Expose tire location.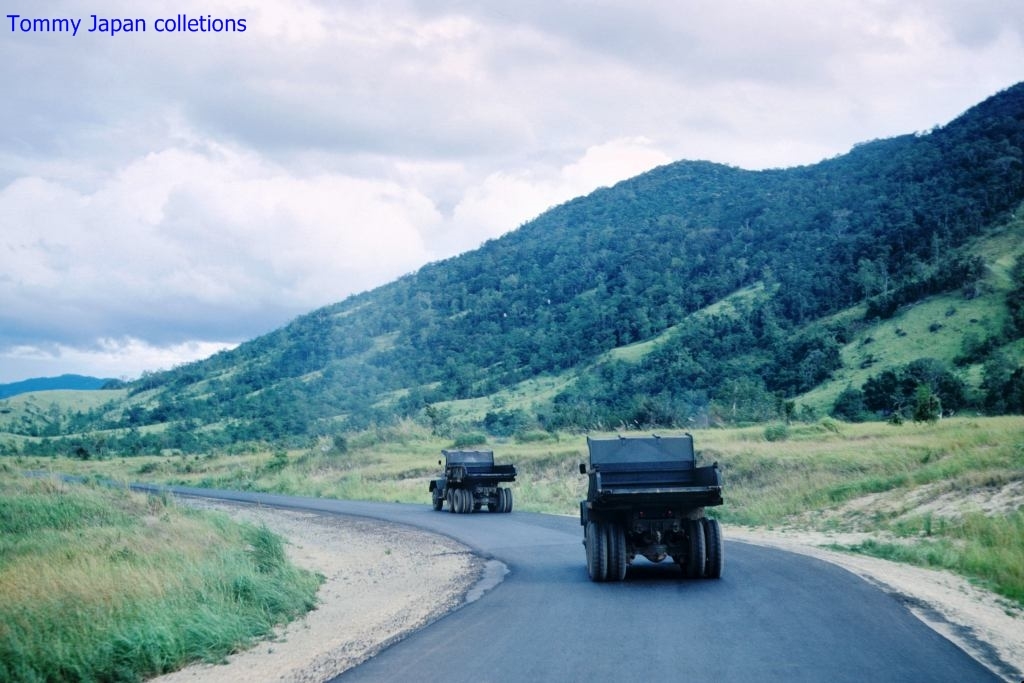
Exposed at detection(443, 486, 453, 511).
